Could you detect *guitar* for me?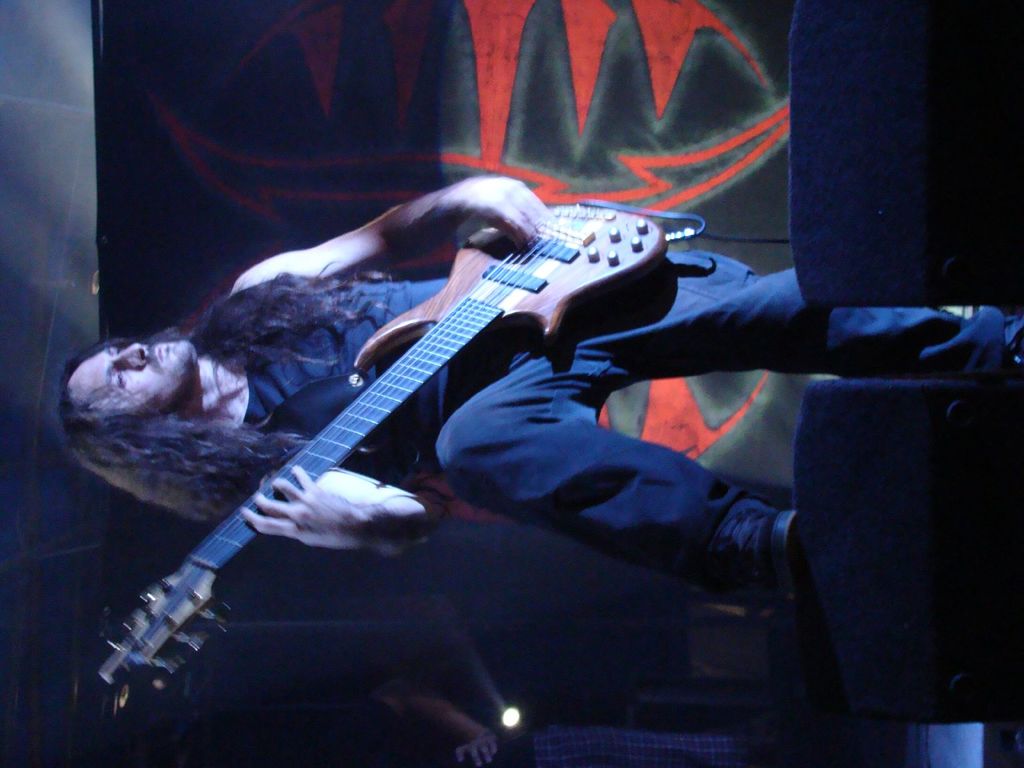
Detection result: bbox=(100, 202, 675, 692).
